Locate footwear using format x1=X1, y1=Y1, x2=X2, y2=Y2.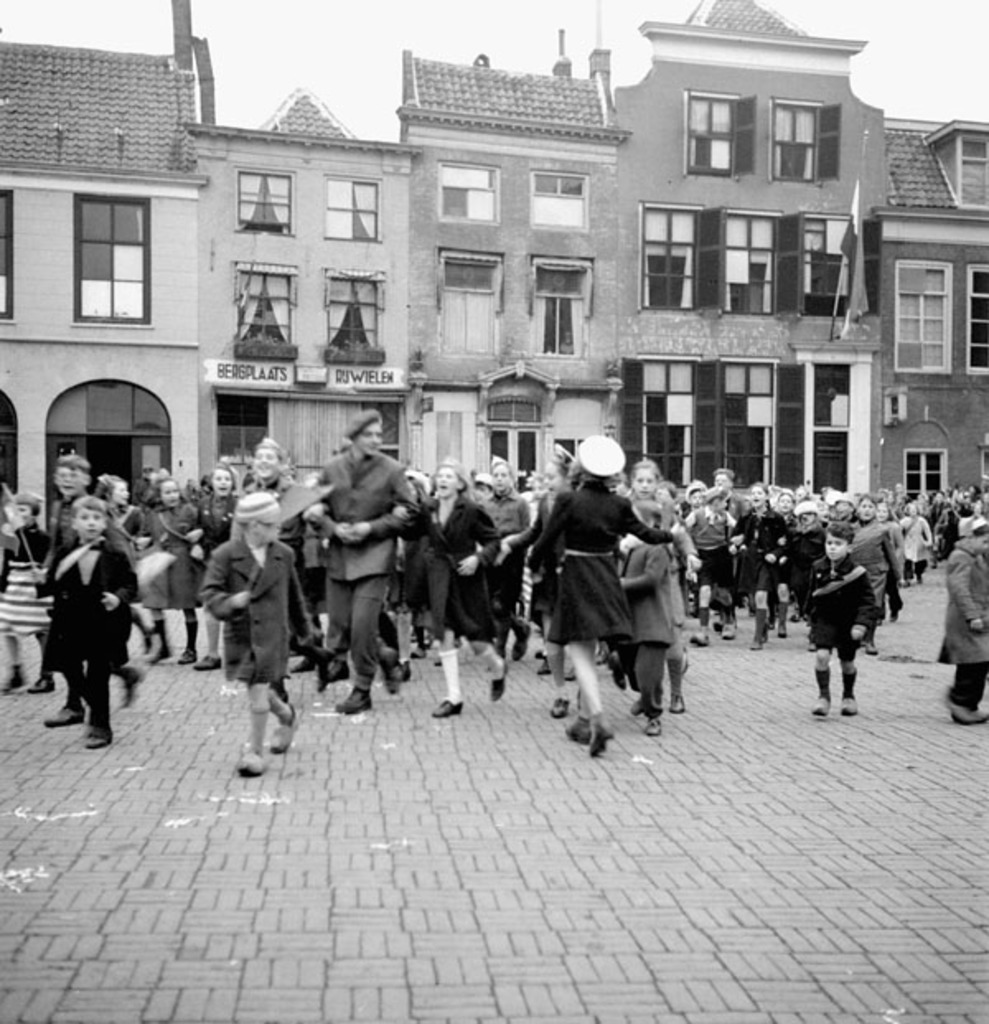
x1=813, y1=694, x2=831, y2=719.
